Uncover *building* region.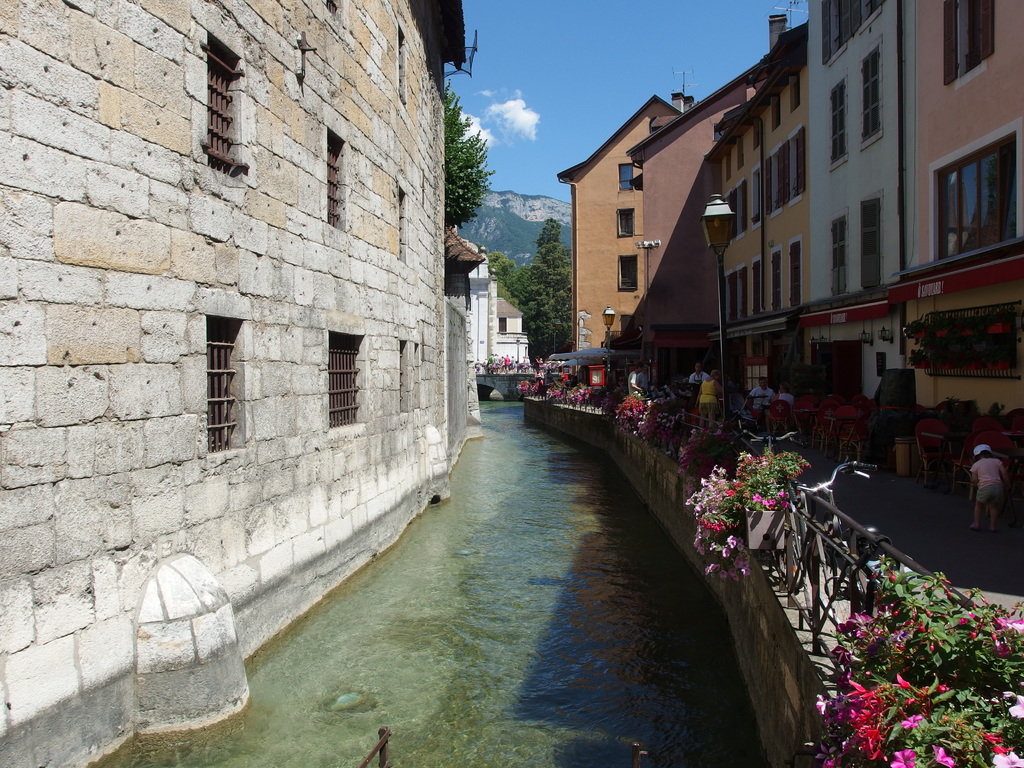
Uncovered: [0,0,465,767].
